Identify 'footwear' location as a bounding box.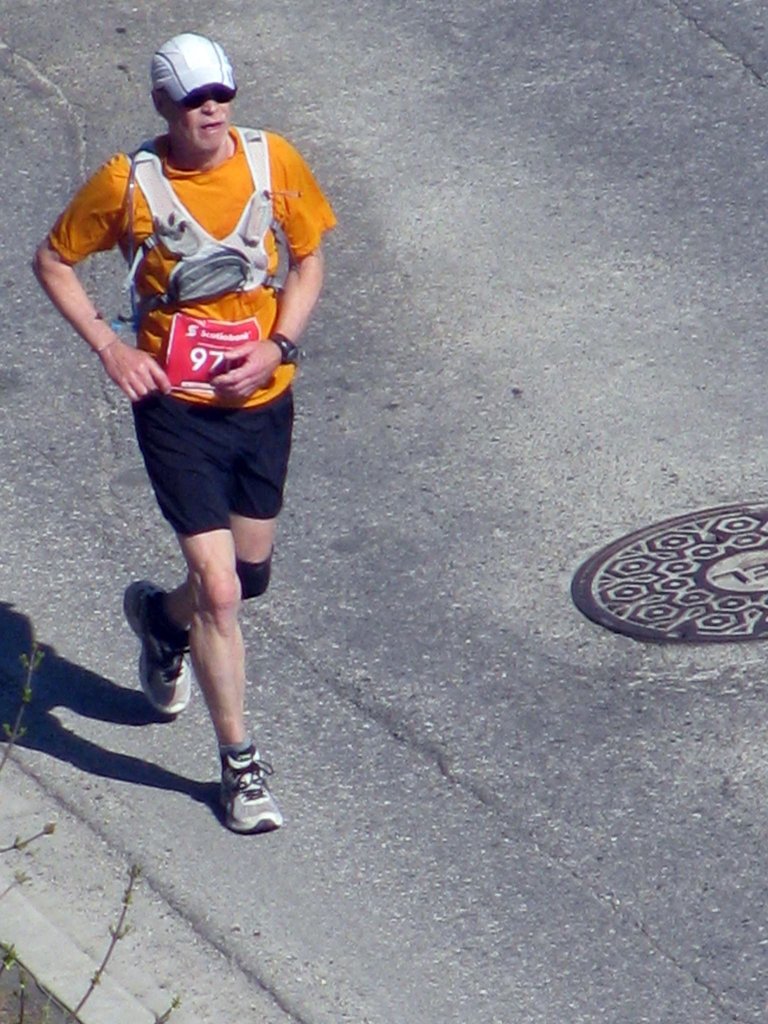
<bbox>189, 745, 270, 839</bbox>.
